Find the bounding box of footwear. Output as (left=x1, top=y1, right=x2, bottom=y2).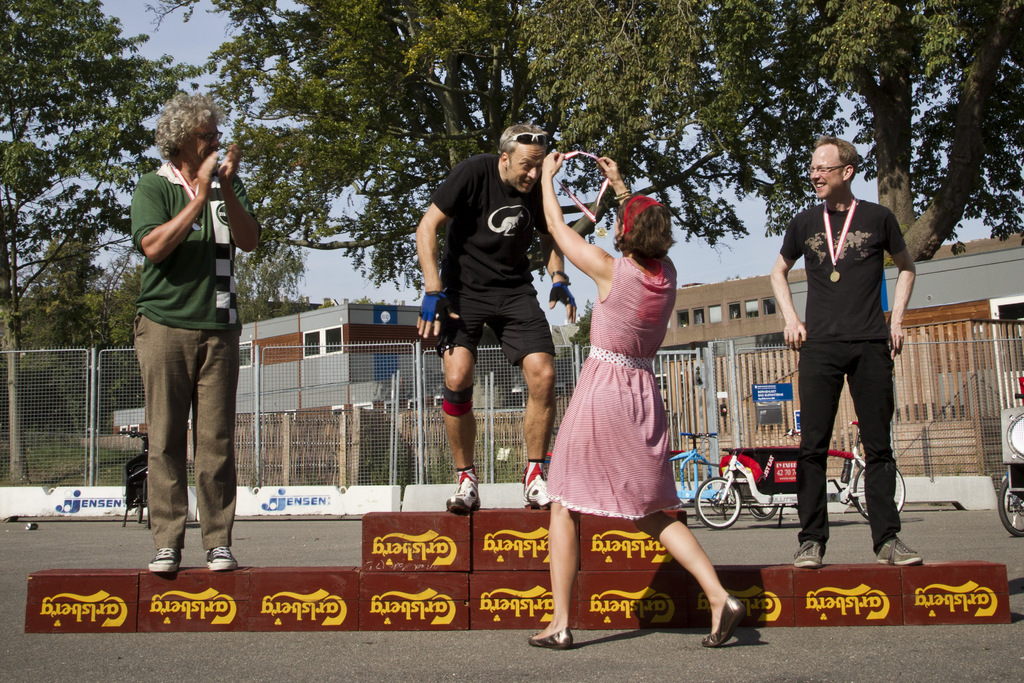
(left=522, top=466, right=555, bottom=509).
